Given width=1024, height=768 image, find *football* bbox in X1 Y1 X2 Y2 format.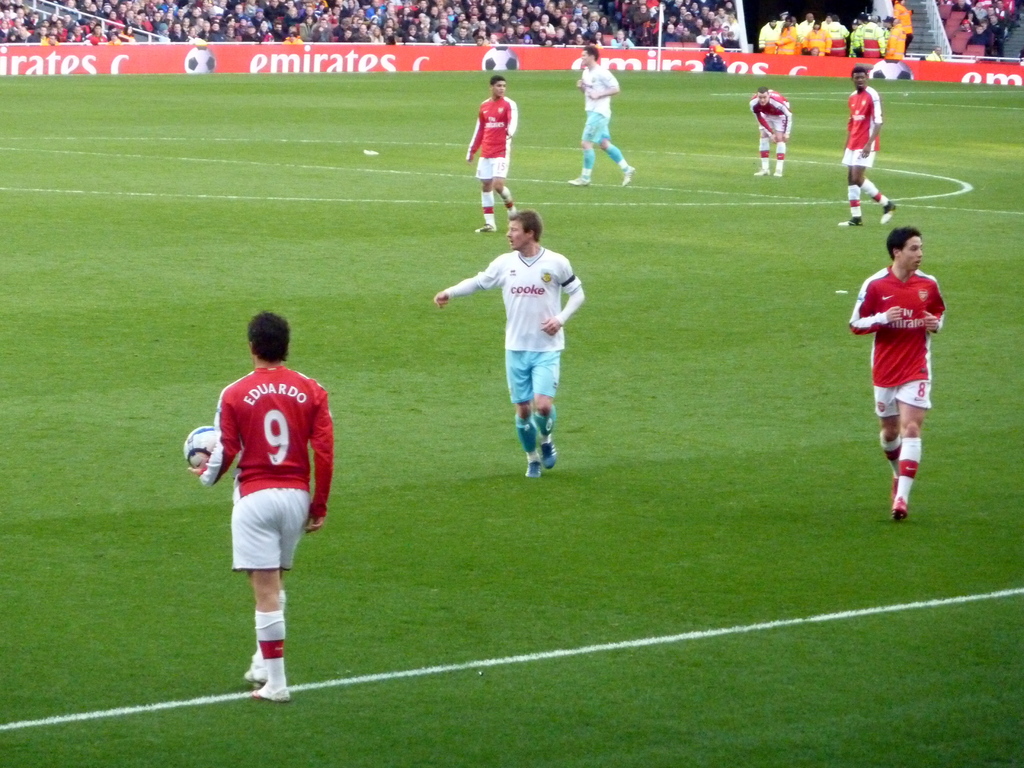
184 40 218 73.
